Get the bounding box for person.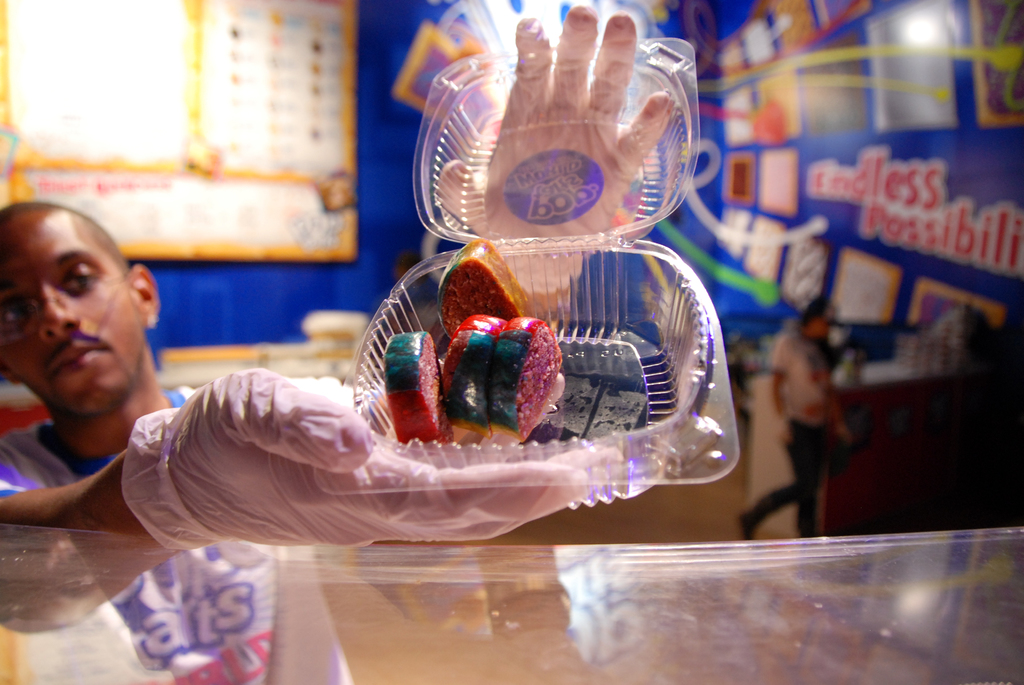
pyautogui.locateOnScreen(0, 202, 623, 555).
